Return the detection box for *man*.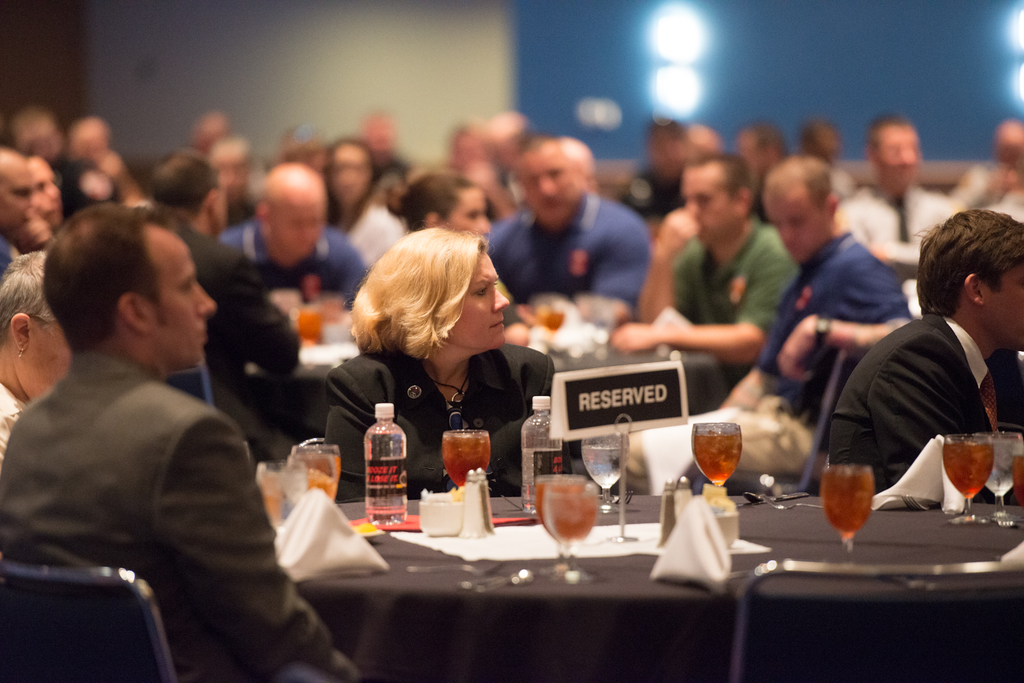
[x1=617, y1=155, x2=817, y2=391].
